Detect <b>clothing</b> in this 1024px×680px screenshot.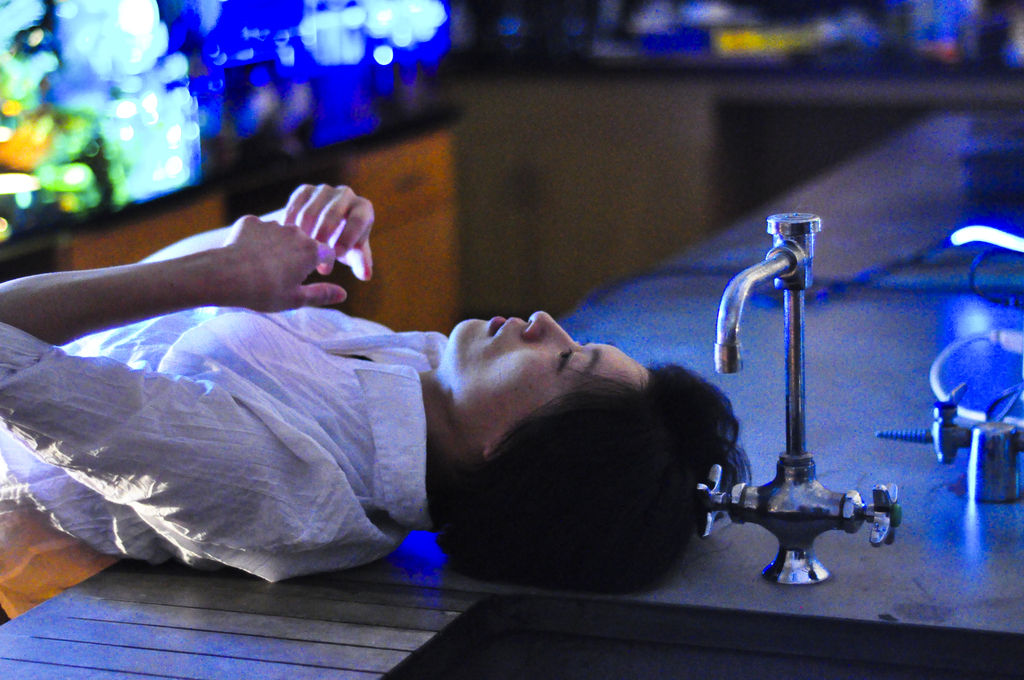
Detection: left=0, top=248, right=496, bottom=582.
